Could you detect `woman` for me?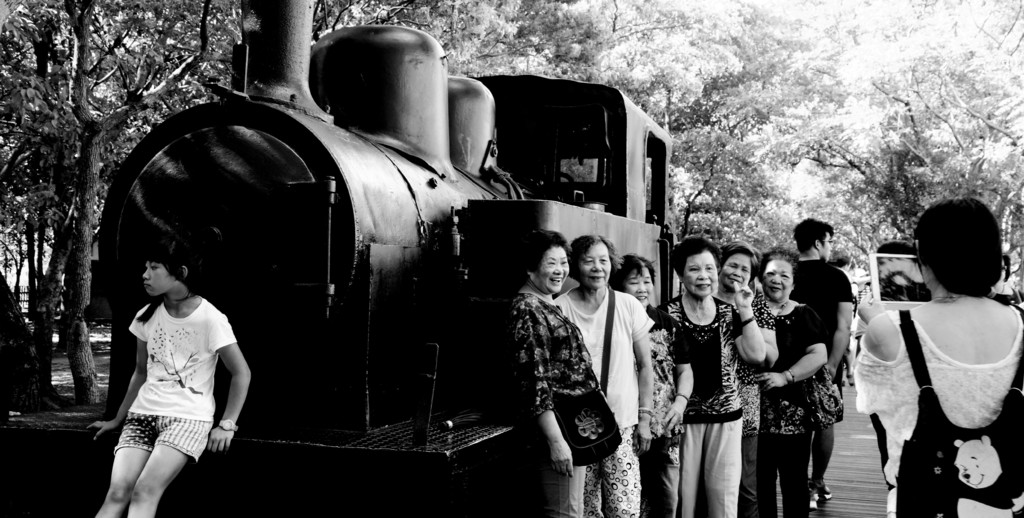
Detection result: [left=504, top=224, right=595, bottom=517].
